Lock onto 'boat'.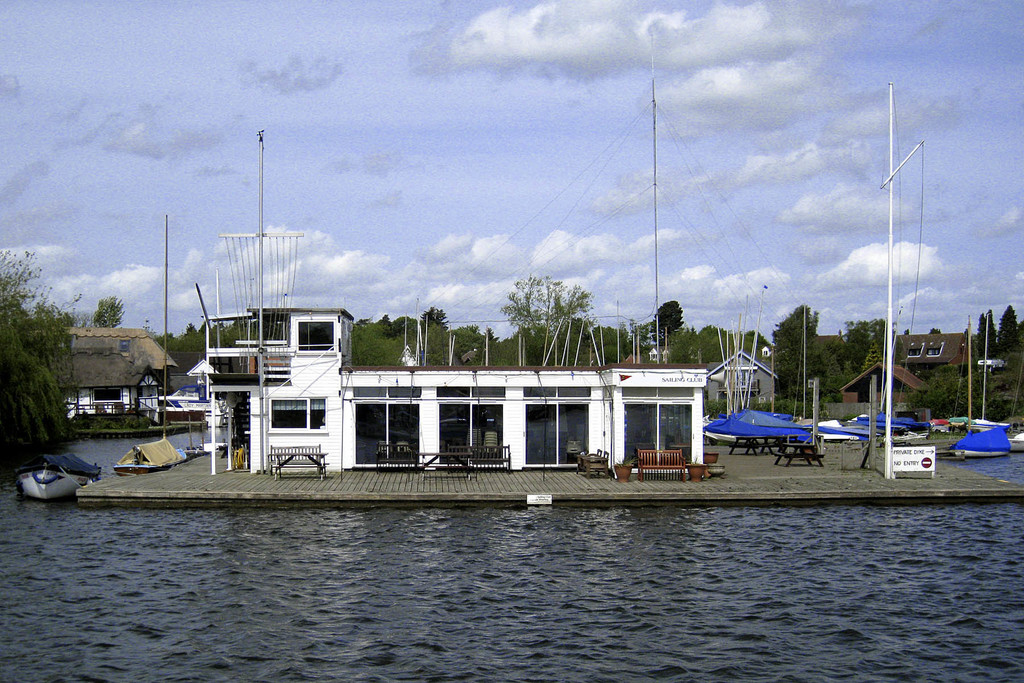
Locked: pyautogui.locateOnScreen(113, 214, 188, 475).
